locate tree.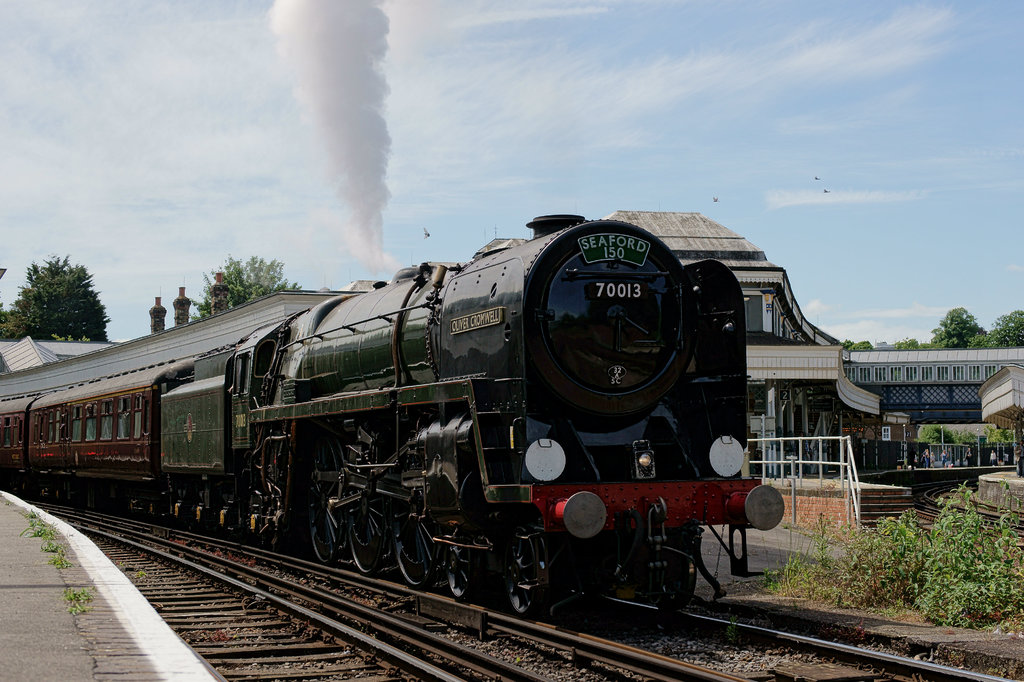
Bounding box: [12, 242, 97, 348].
